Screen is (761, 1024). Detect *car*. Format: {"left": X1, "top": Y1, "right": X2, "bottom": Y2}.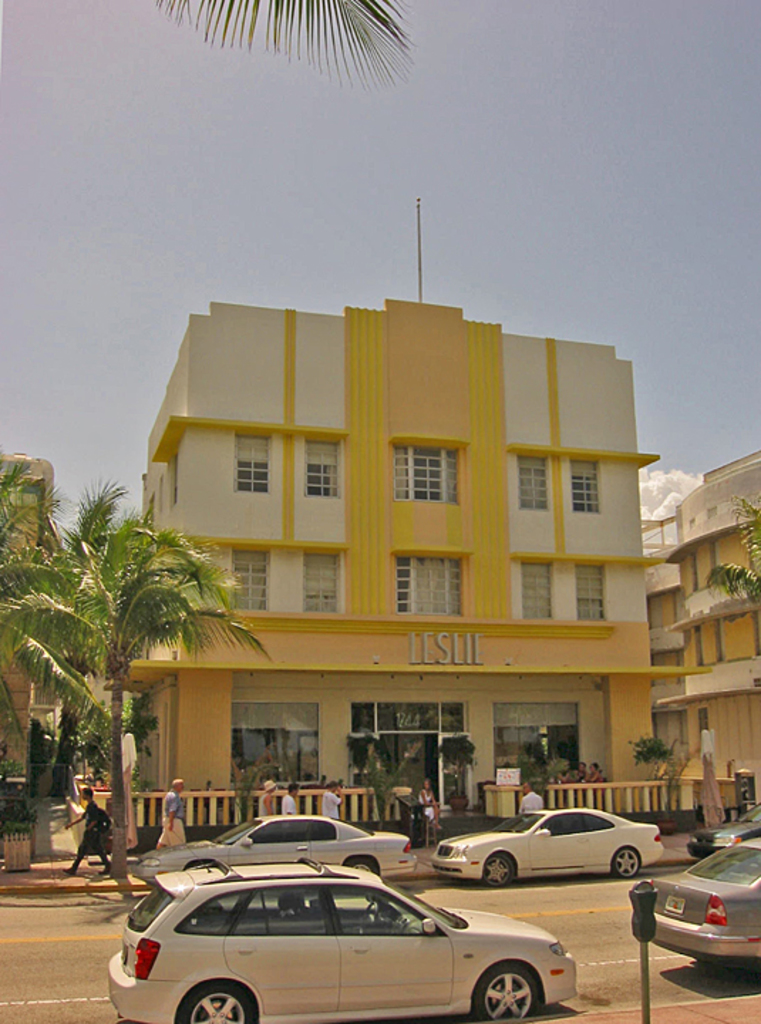
{"left": 115, "top": 806, "right": 421, "bottom": 890}.
